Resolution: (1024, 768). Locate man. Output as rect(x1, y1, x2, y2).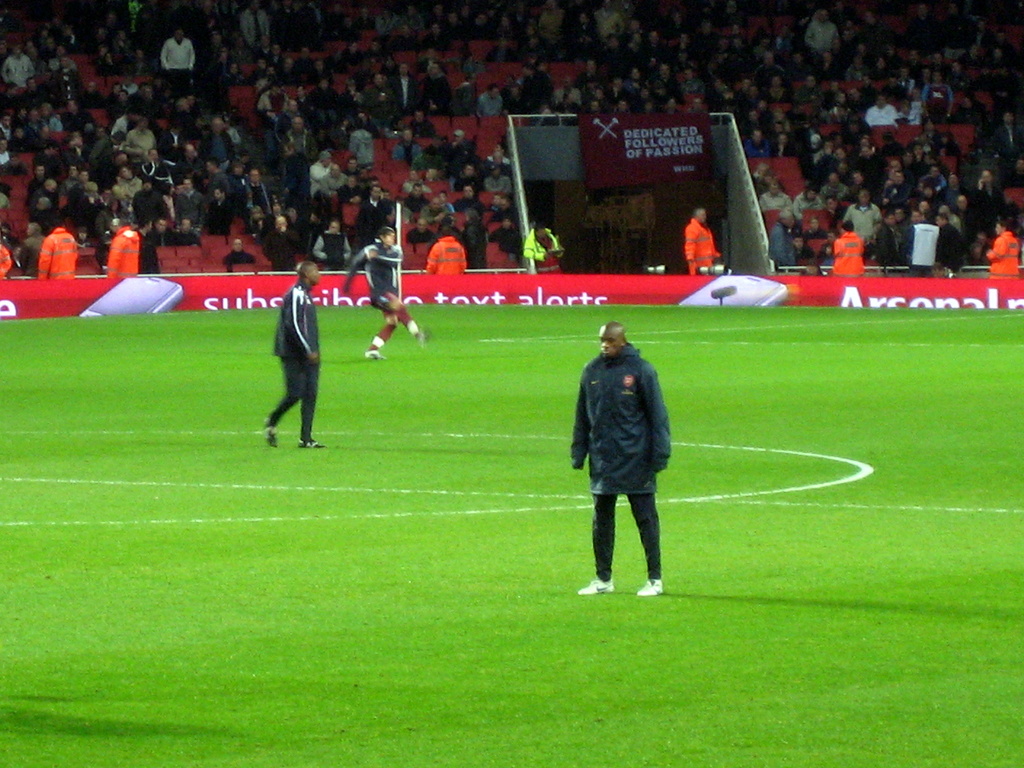
rect(344, 122, 376, 174).
